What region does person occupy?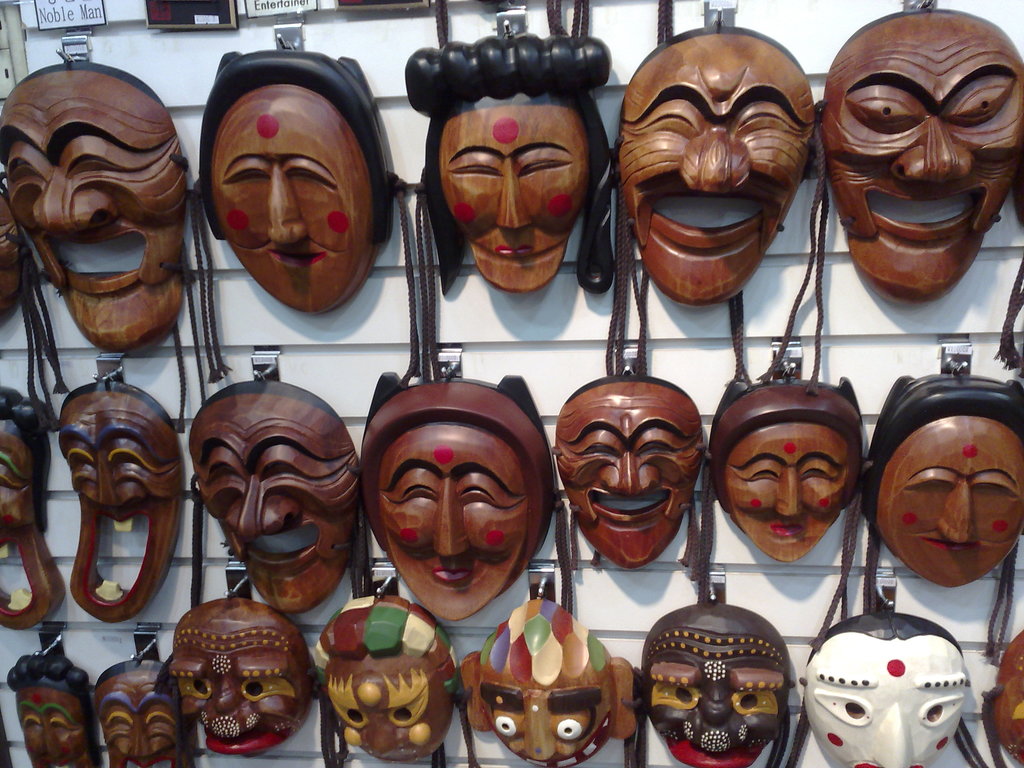
crop(353, 369, 552, 626).
